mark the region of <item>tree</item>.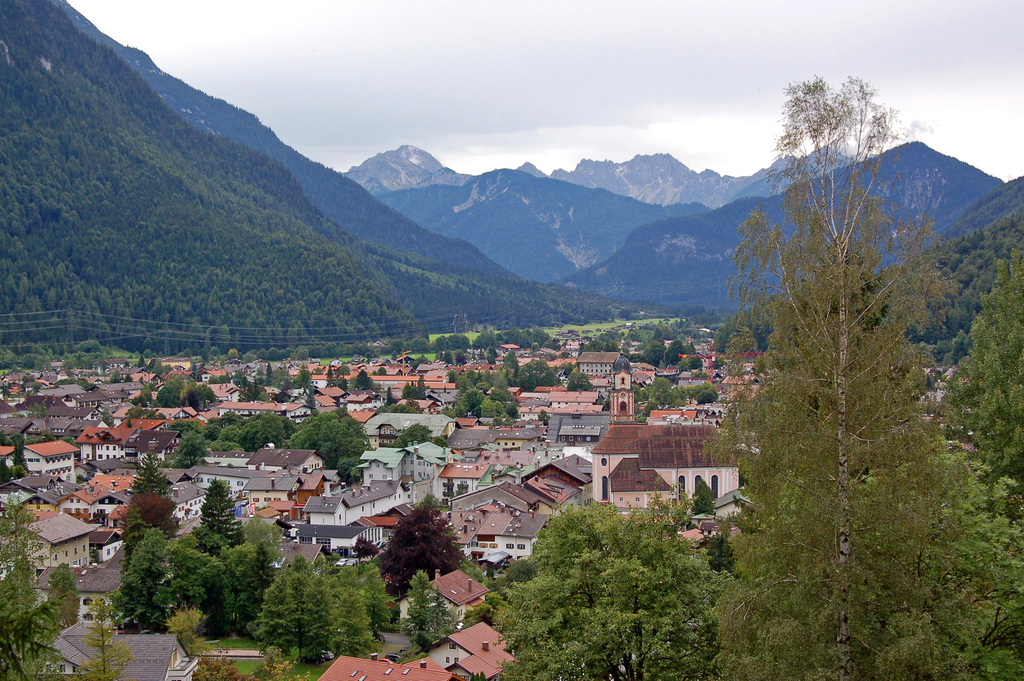
Region: 169:605:311:680.
